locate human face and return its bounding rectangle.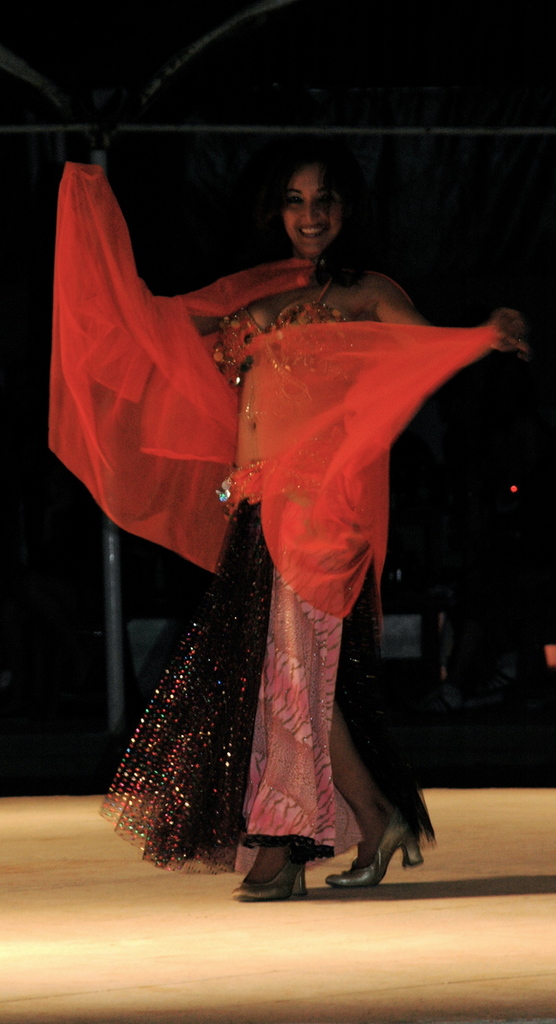
{"left": 278, "top": 168, "right": 338, "bottom": 252}.
